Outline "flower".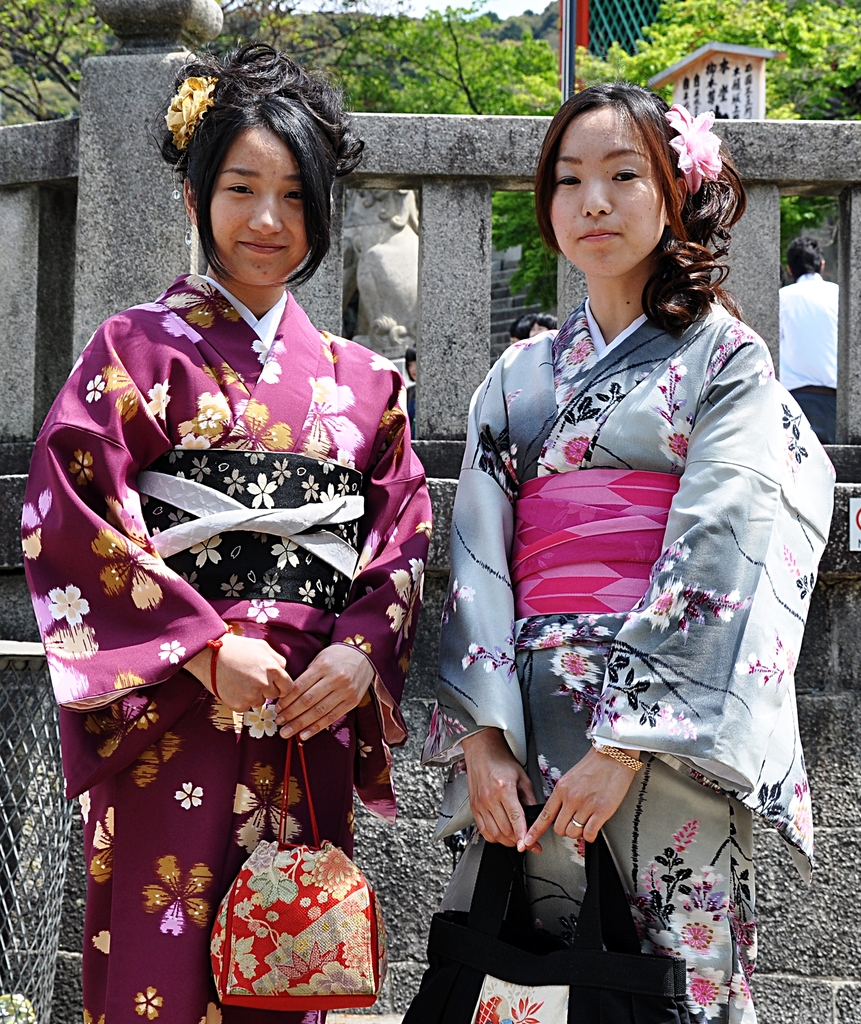
Outline: rect(322, 483, 339, 498).
